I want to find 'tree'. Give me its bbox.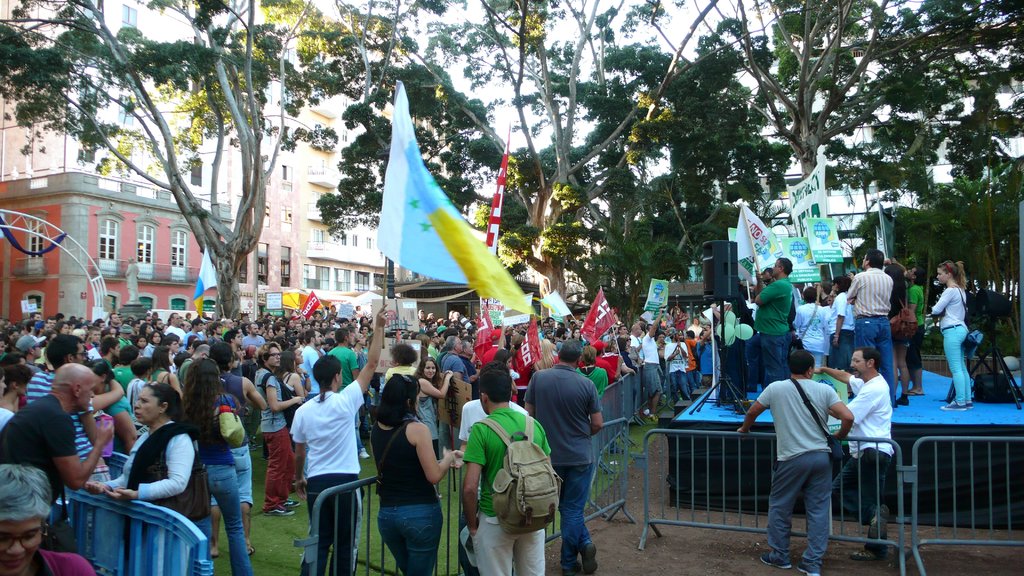
(left=0, top=0, right=387, bottom=338).
